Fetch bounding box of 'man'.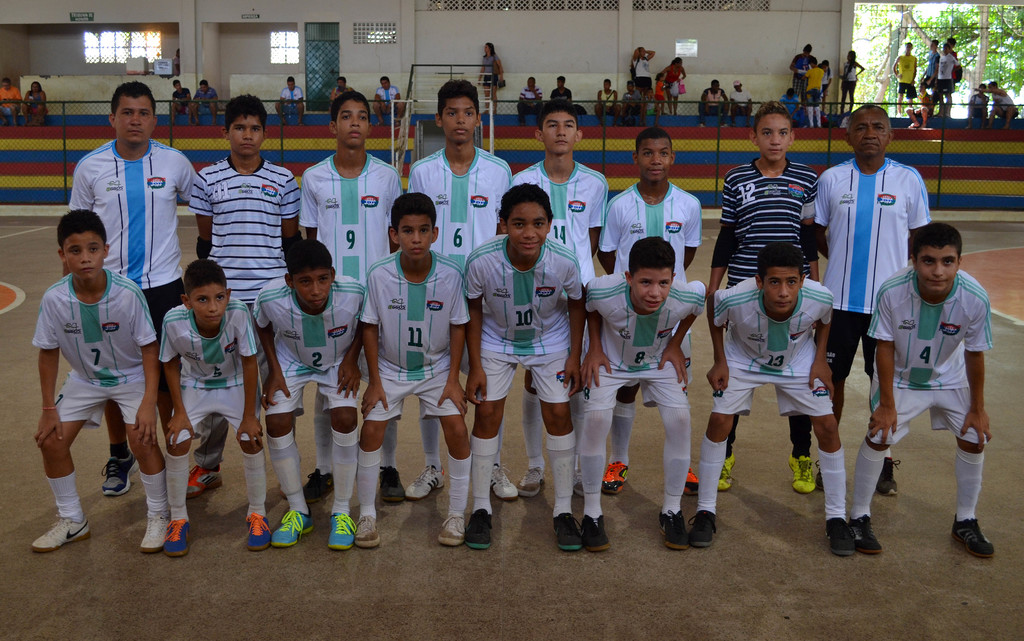
Bbox: left=555, top=75, right=572, bottom=104.
